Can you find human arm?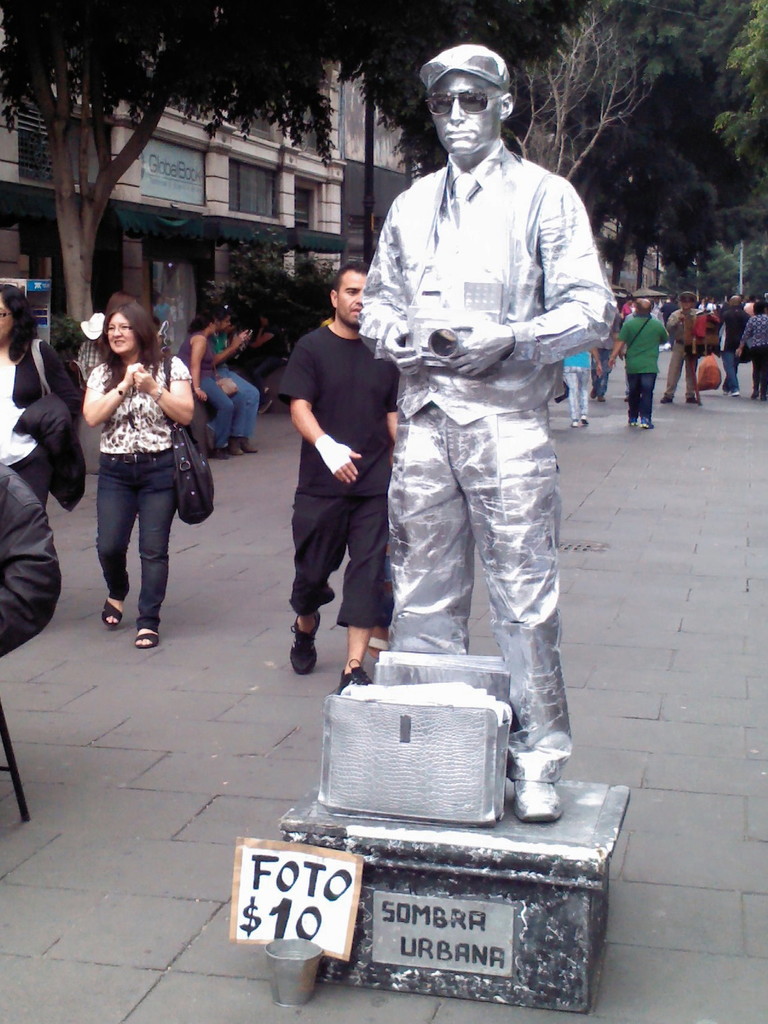
Yes, bounding box: 129, 346, 194, 428.
